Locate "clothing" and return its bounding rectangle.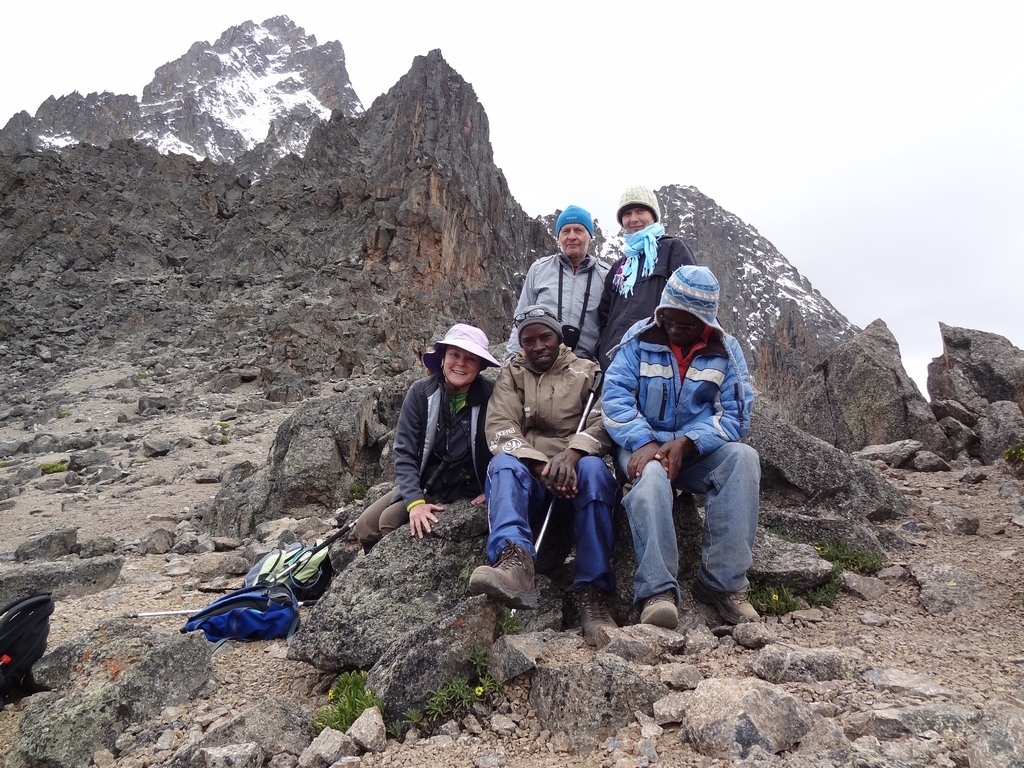
l=507, t=249, r=621, b=349.
